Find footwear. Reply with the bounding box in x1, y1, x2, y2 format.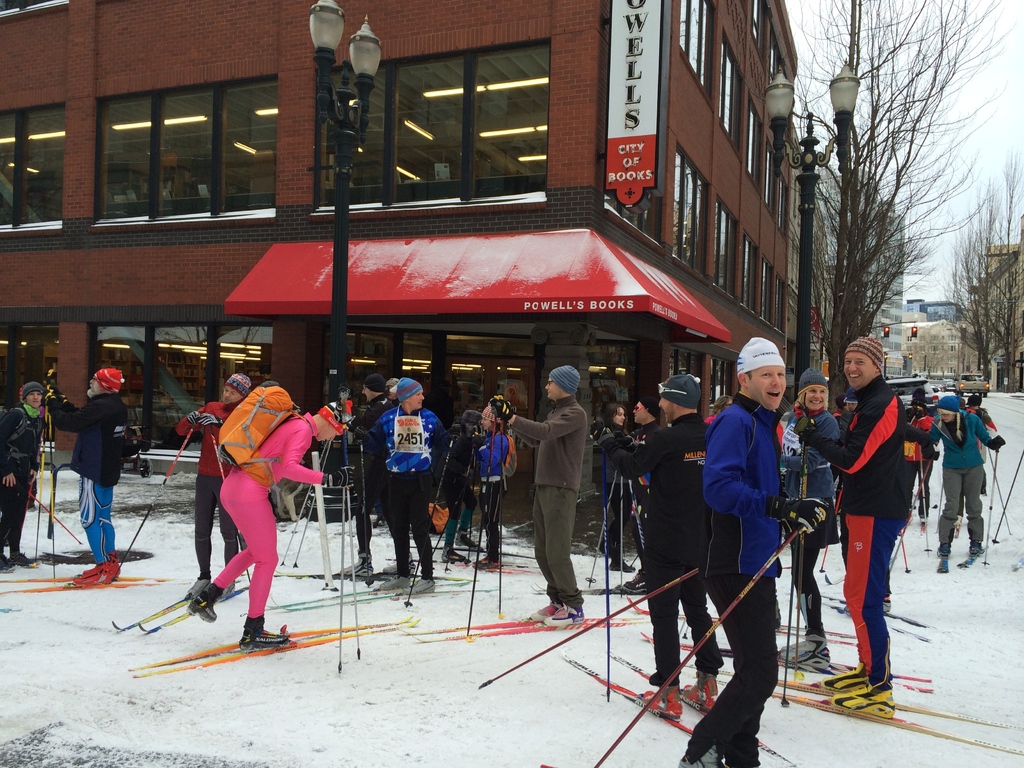
819, 666, 867, 696.
